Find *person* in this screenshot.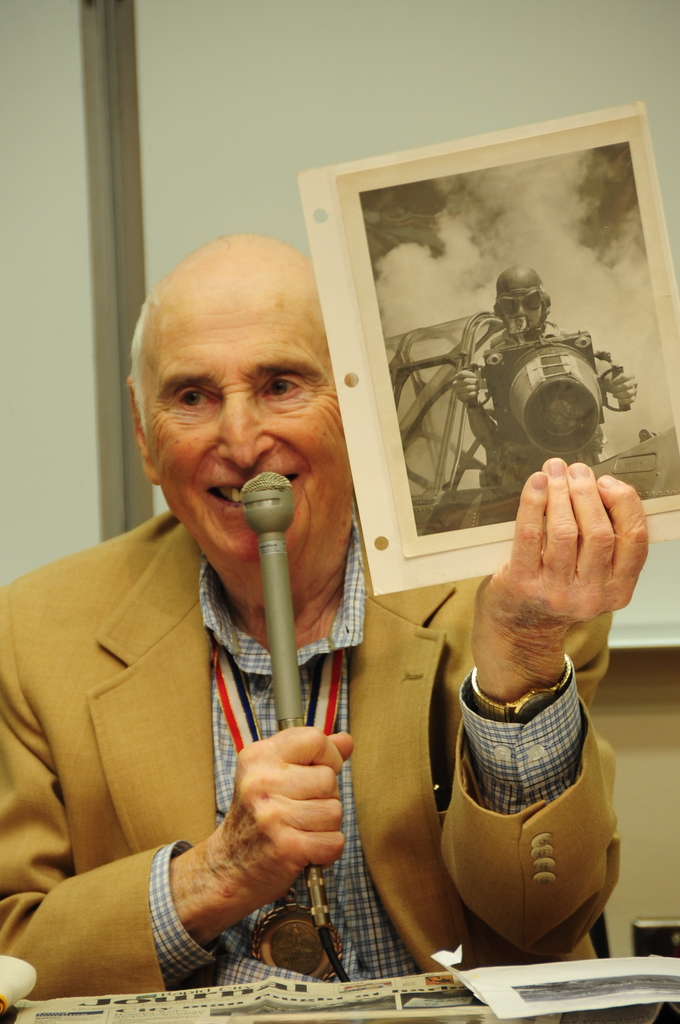
The bounding box for *person* is (x1=463, y1=274, x2=638, y2=517).
